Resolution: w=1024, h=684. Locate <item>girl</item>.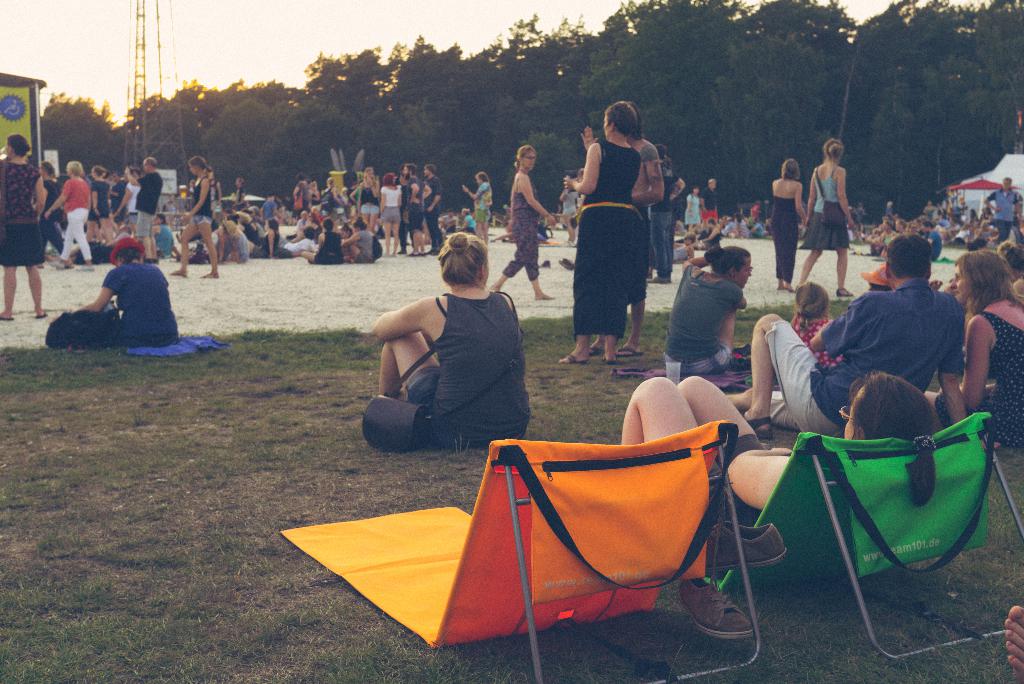
<bbox>788, 282, 844, 370</bbox>.
